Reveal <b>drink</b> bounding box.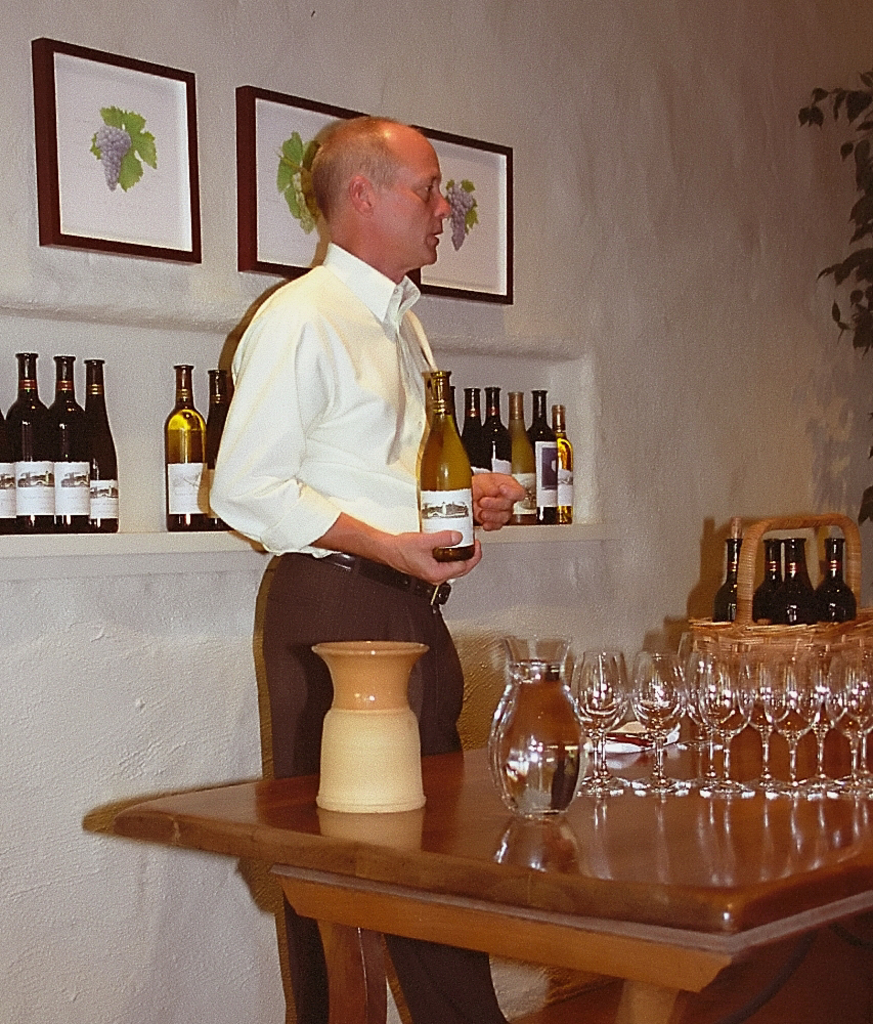
Revealed: 162:362:210:526.
